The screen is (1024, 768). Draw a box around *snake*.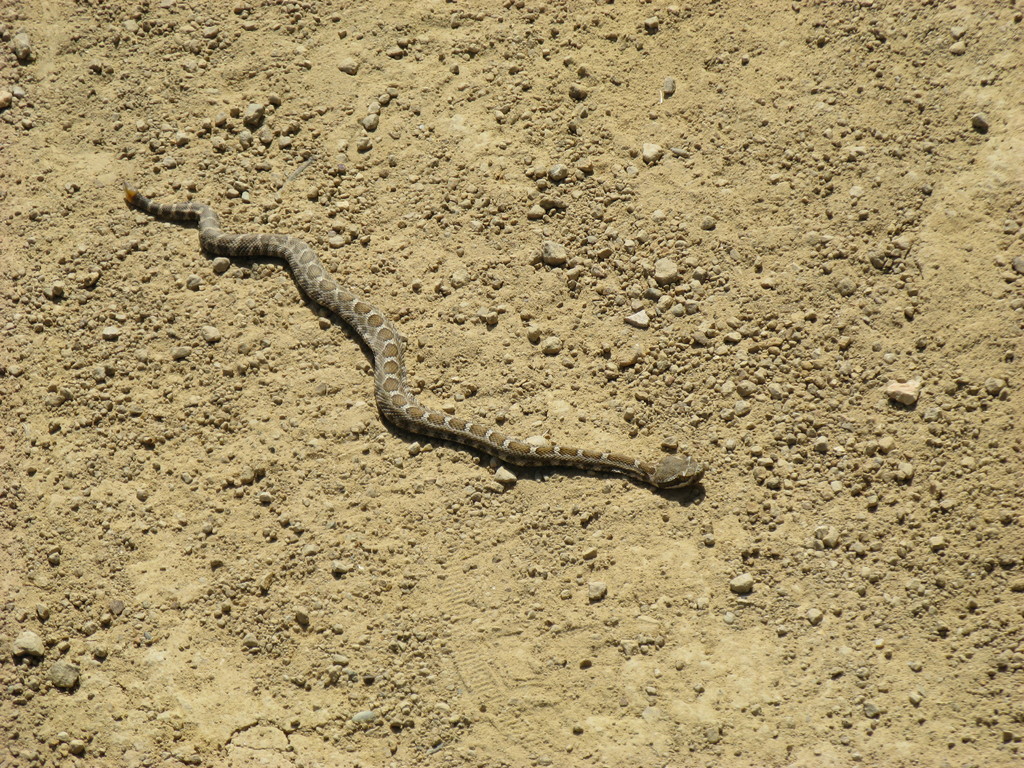
120 180 705 492.
